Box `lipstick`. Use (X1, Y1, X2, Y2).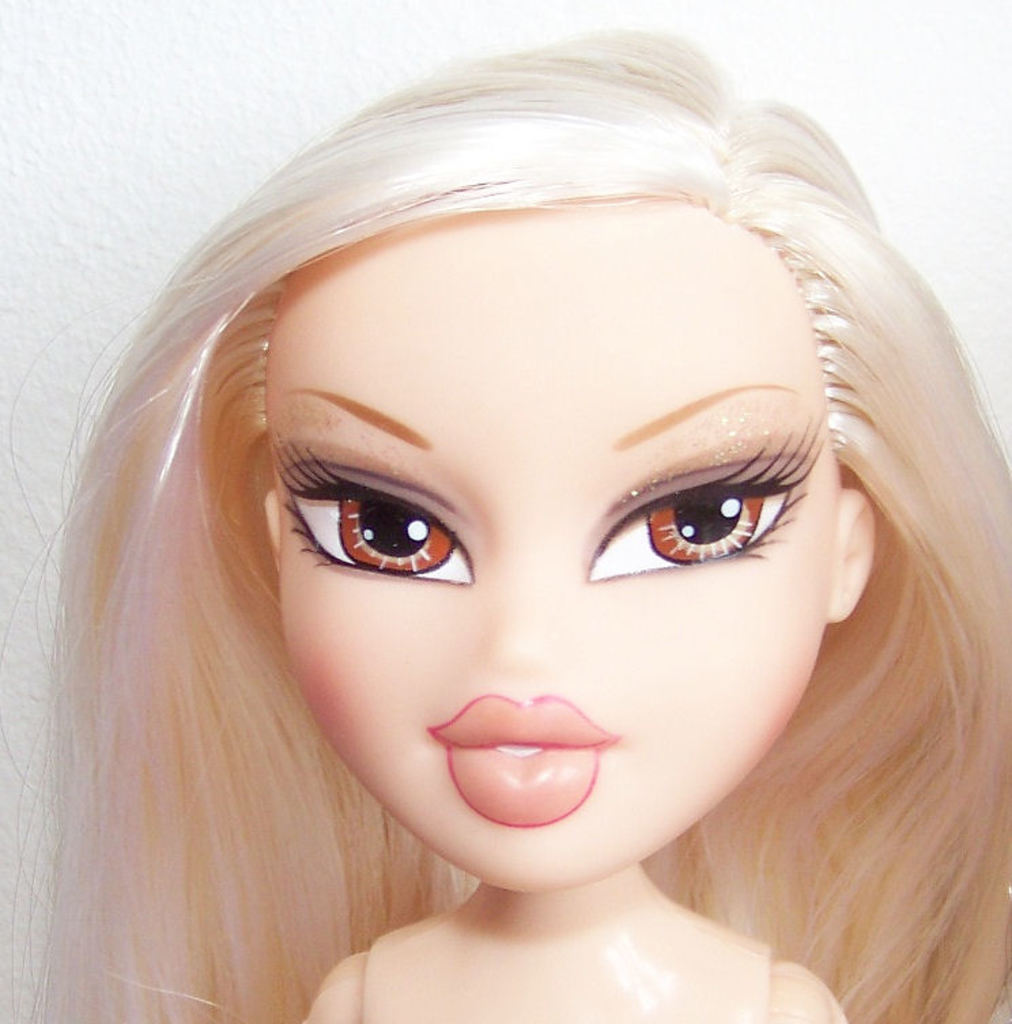
(427, 691, 615, 824).
